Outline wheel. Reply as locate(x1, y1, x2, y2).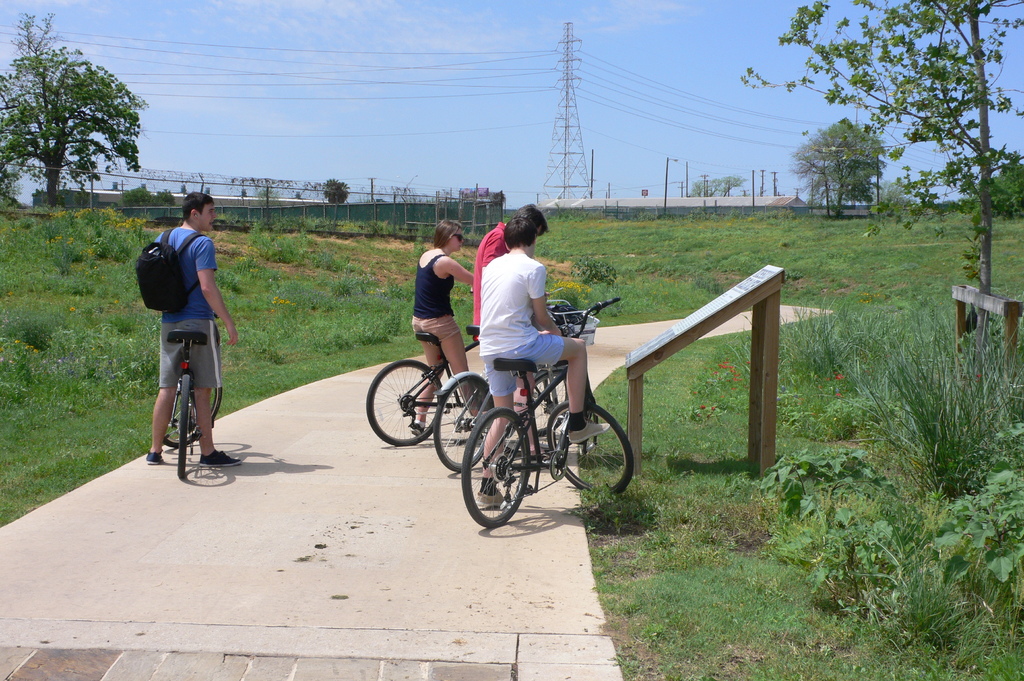
locate(548, 401, 633, 497).
